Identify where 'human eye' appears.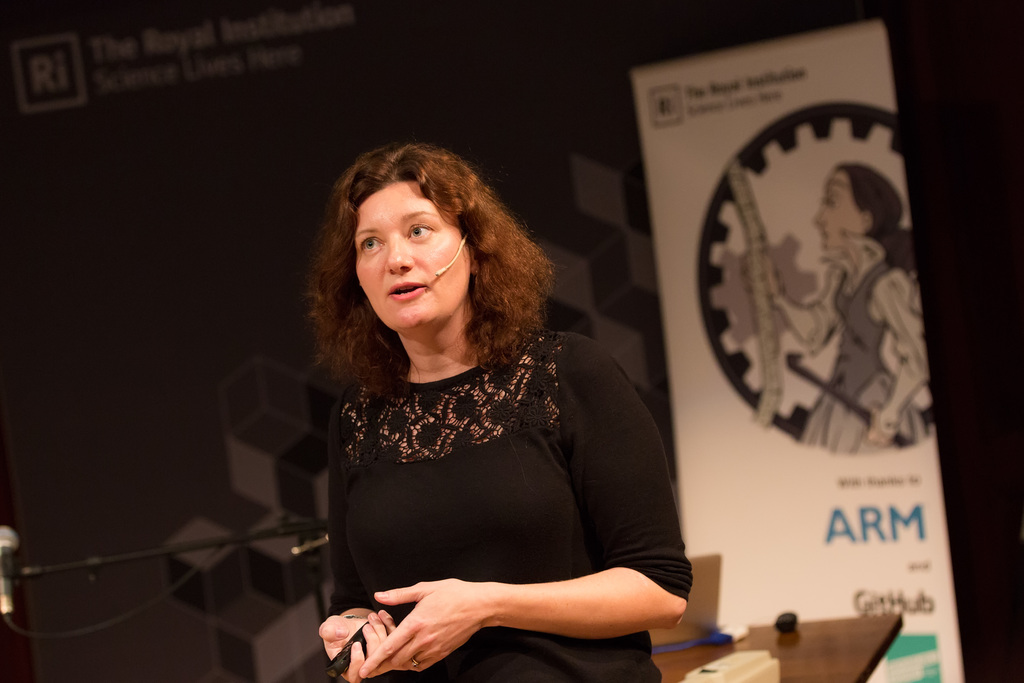
Appears at left=405, top=224, right=436, bottom=242.
